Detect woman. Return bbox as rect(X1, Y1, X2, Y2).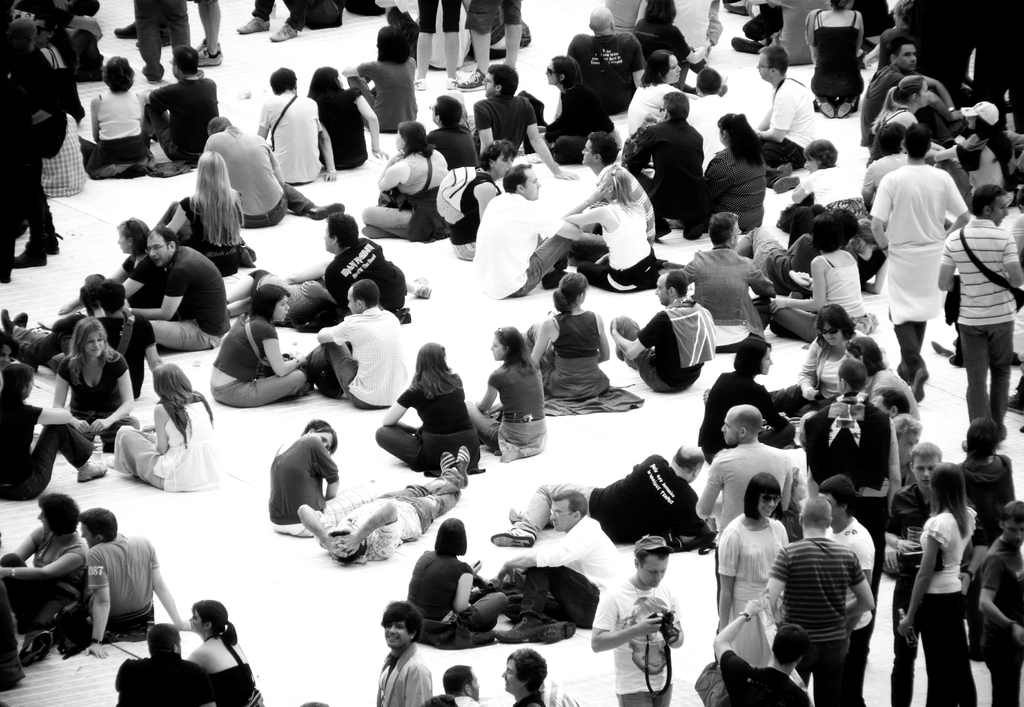
rect(525, 276, 611, 397).
